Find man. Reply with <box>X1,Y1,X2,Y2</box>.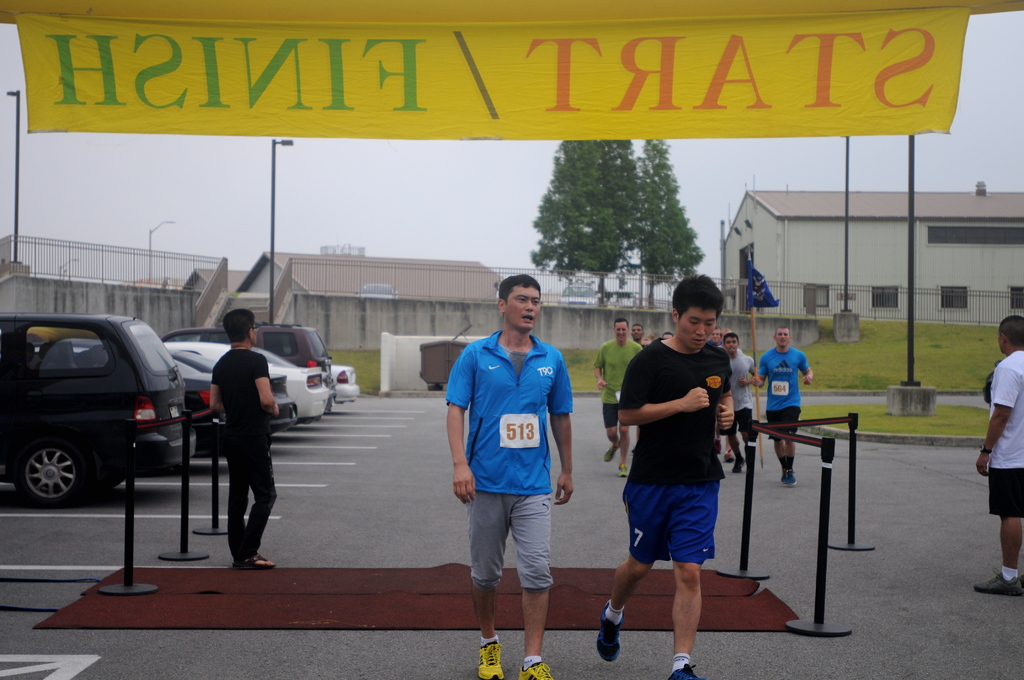
<box>755,327,813,483</box>.
